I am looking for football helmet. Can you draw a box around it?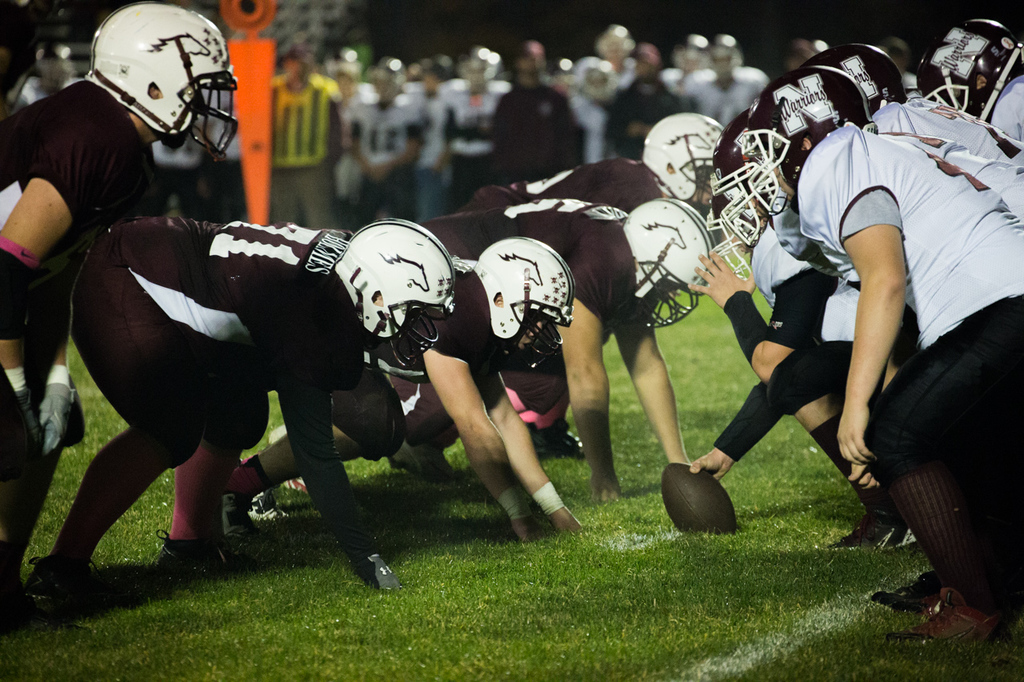
Sure, the bounding box is BBox(714, 108, 773, 249).
